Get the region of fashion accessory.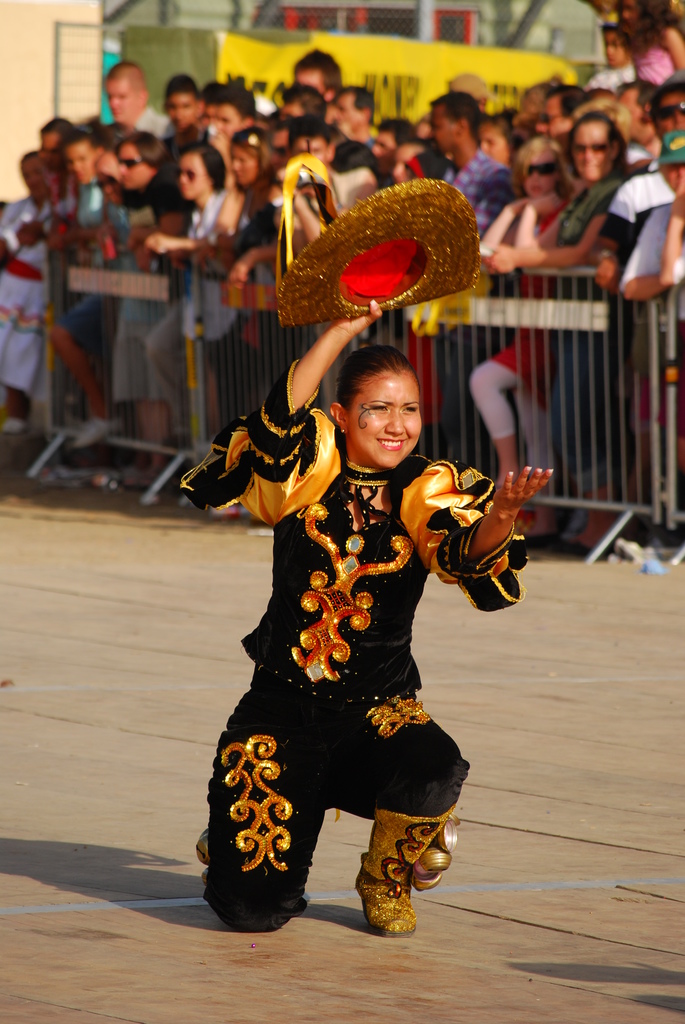
x1=237 y1=132 x2=260 y2=149.
